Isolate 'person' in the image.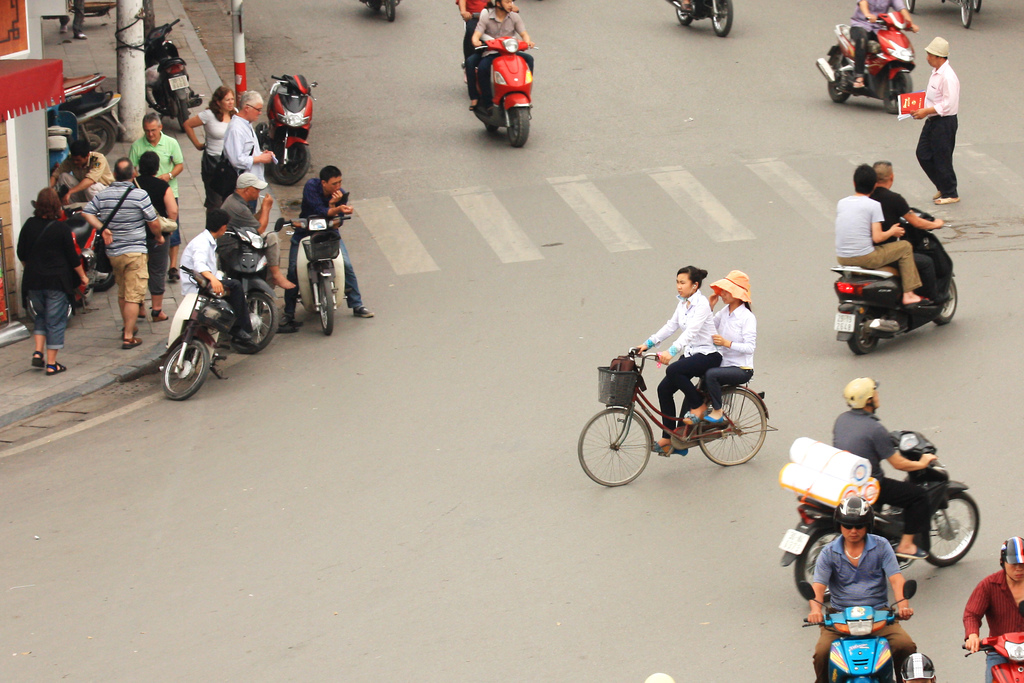
Isolated region: (624, 265, 724, 457).
